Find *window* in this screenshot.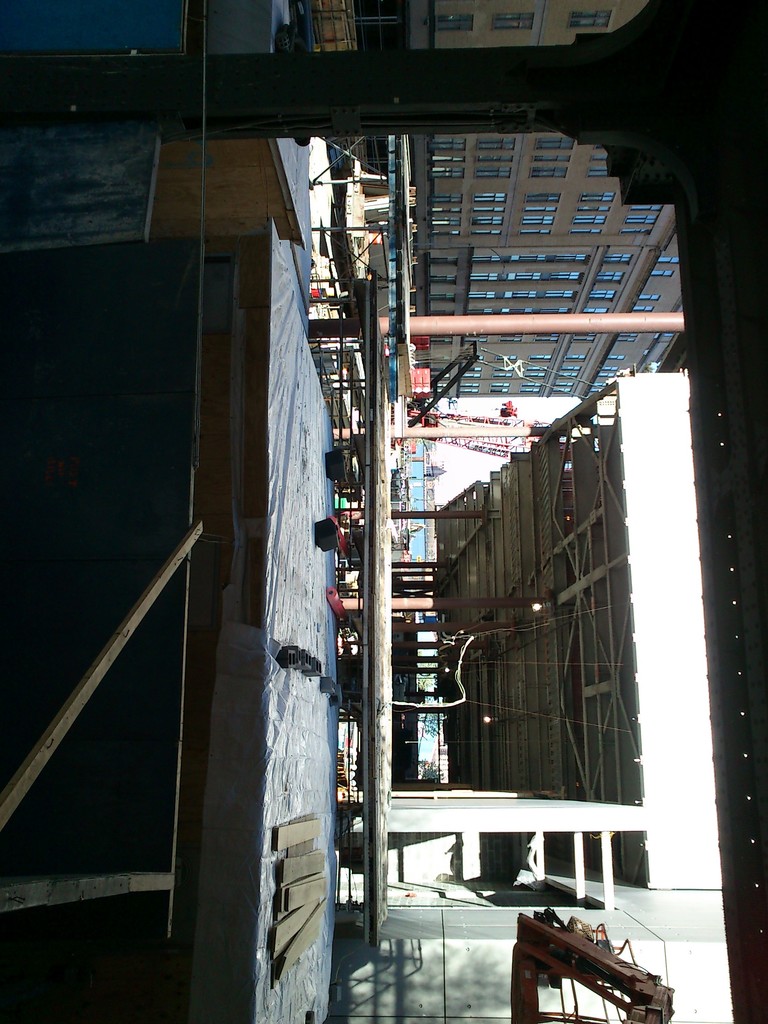
The bounding box for *window* is detection(431, 207, 461, 216).
